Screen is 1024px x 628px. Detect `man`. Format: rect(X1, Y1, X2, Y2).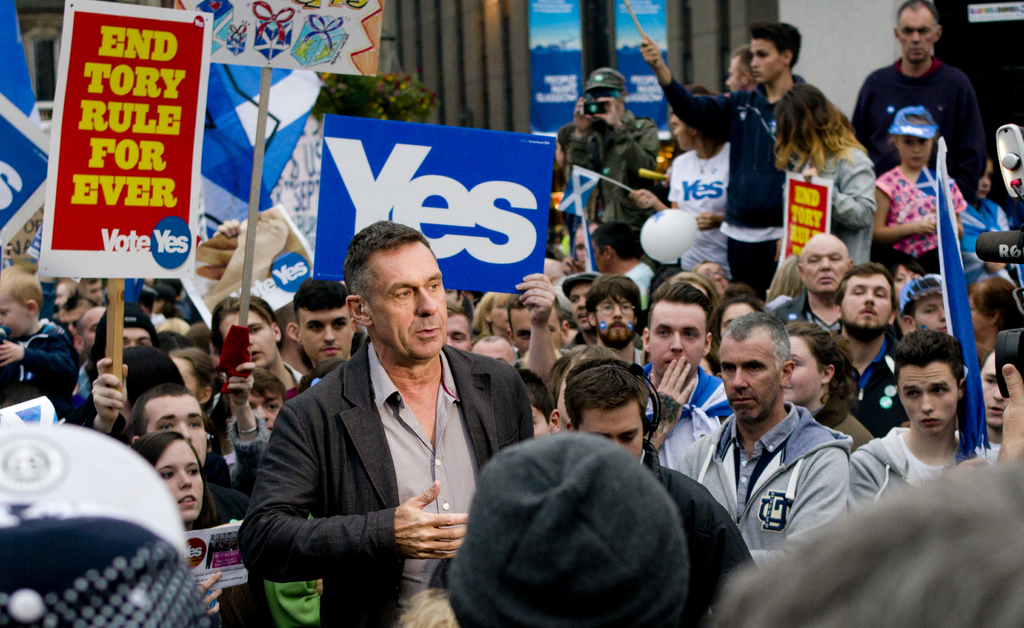
rect(723, 42, 756, 95).
